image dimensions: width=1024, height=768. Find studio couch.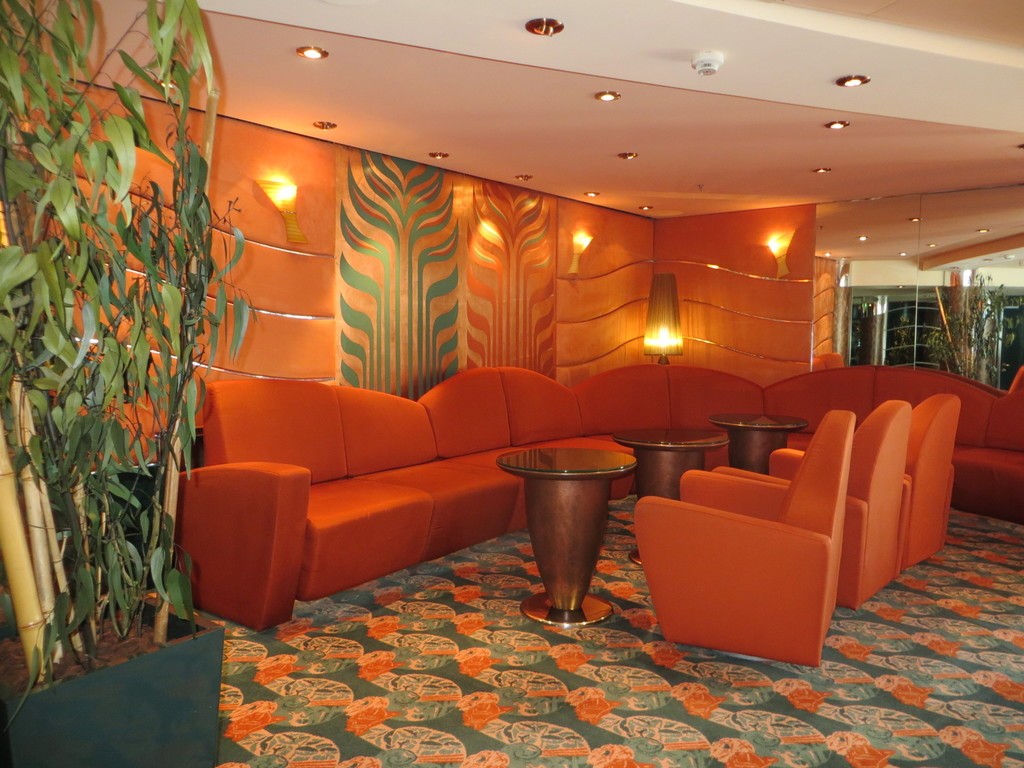
crop(169, 376, 1023, 636).
